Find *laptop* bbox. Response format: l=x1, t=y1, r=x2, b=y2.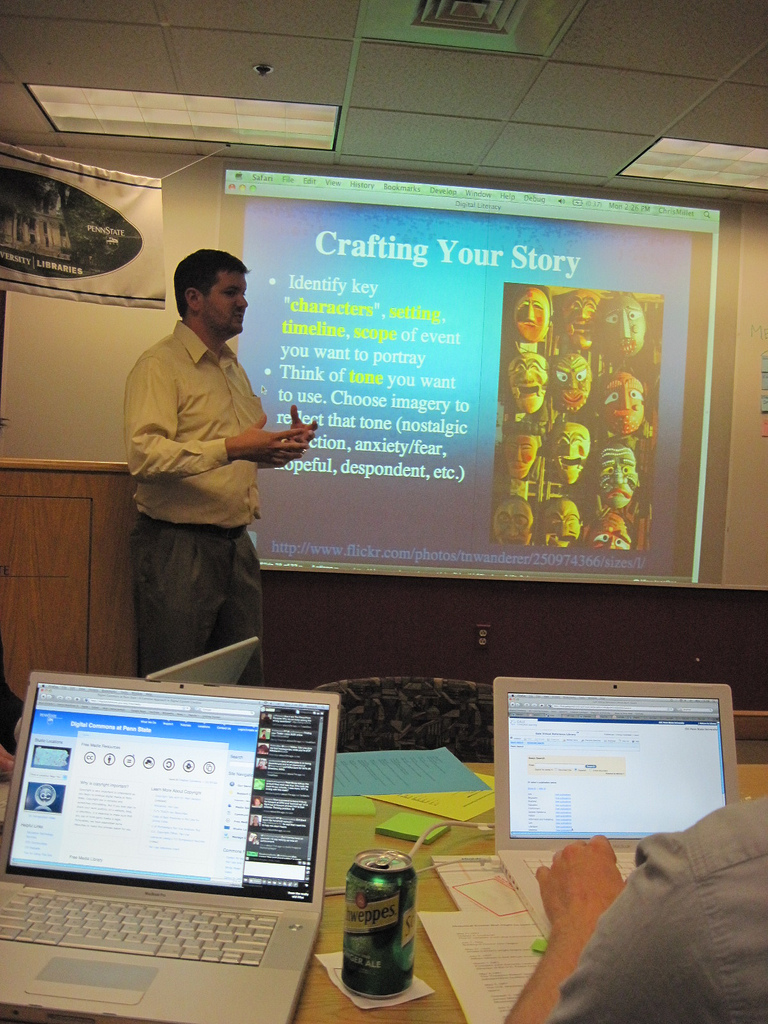
l=492, t=680, r=742, b=944.
